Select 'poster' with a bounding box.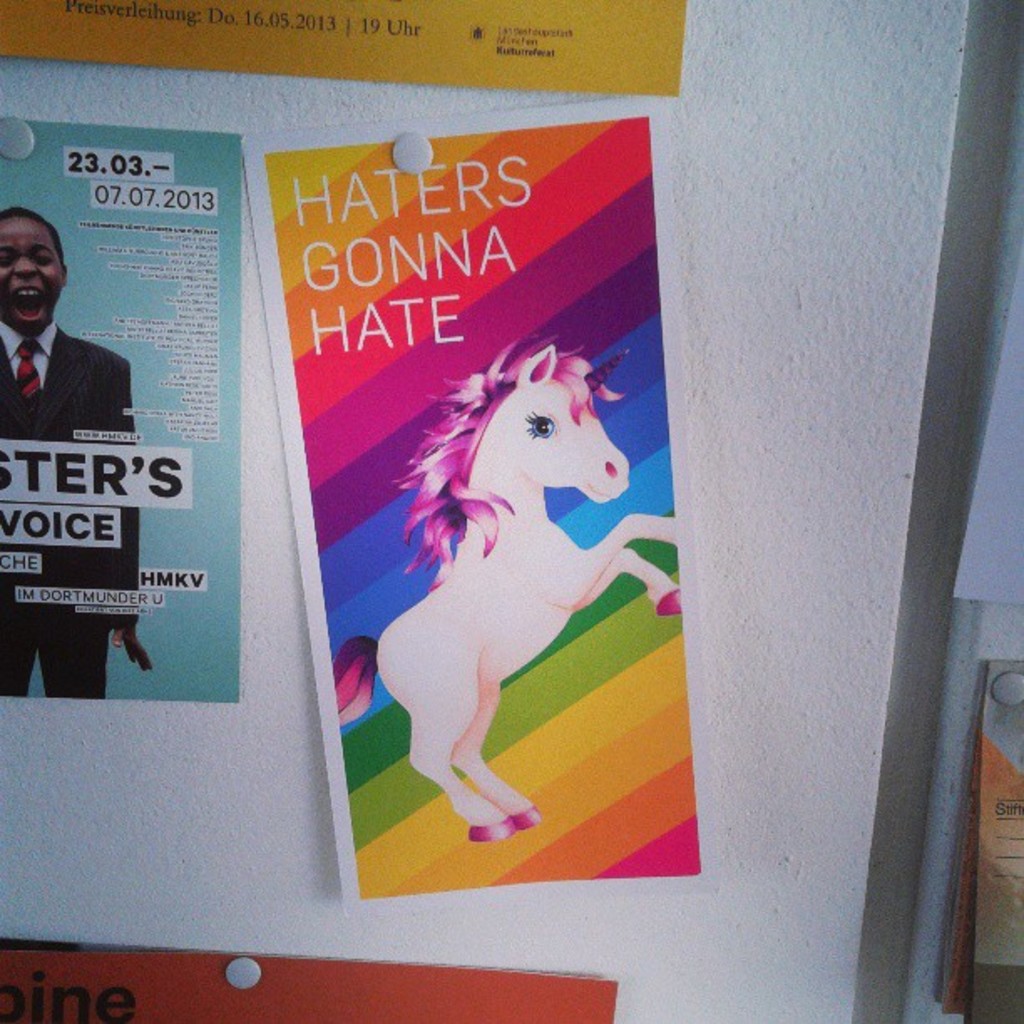
bbox(238, 99, 718, 915).
